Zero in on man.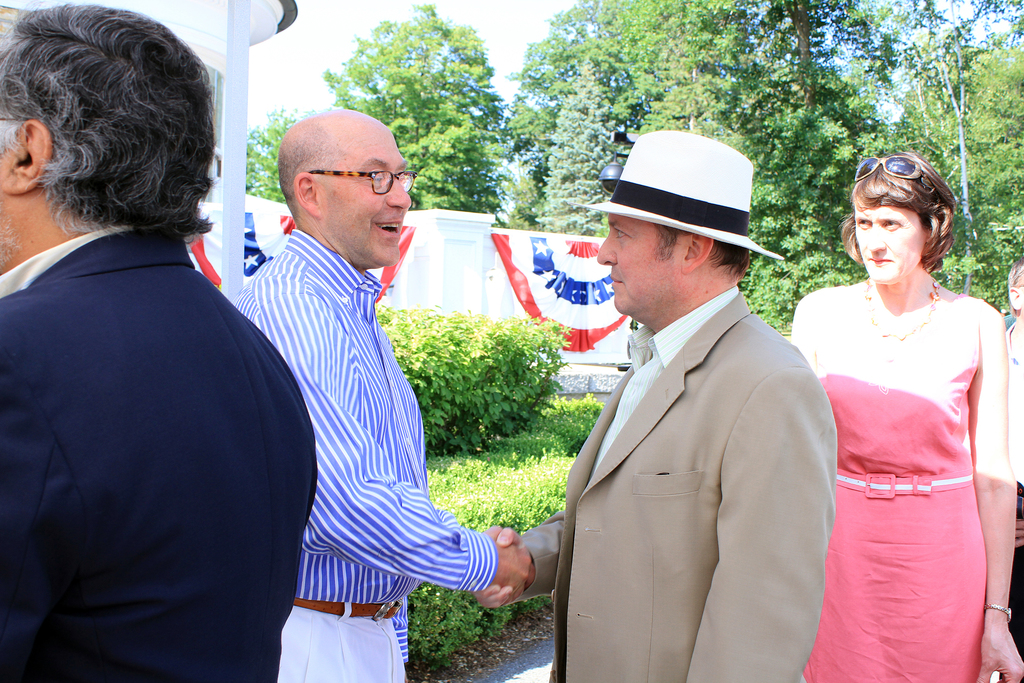
Zeroed in: <bbox>232, 104, 534, 682</bbox>.
